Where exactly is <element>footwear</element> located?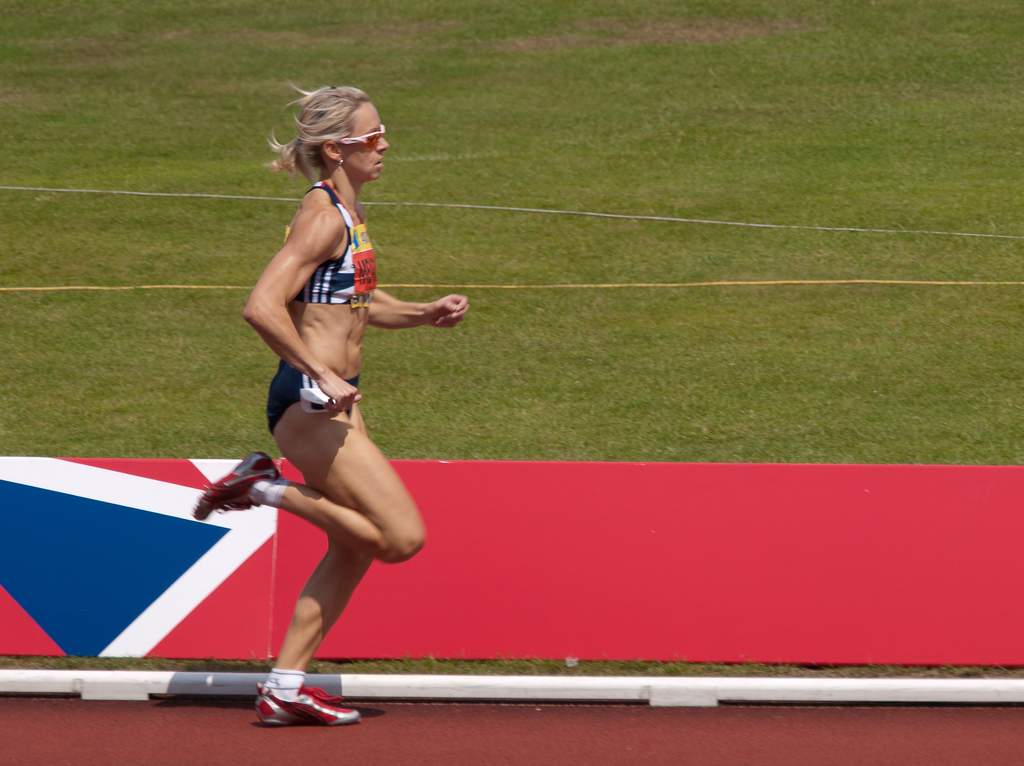
Its bounding box is [x1=191, y1=445, x2=278, y2=517].
